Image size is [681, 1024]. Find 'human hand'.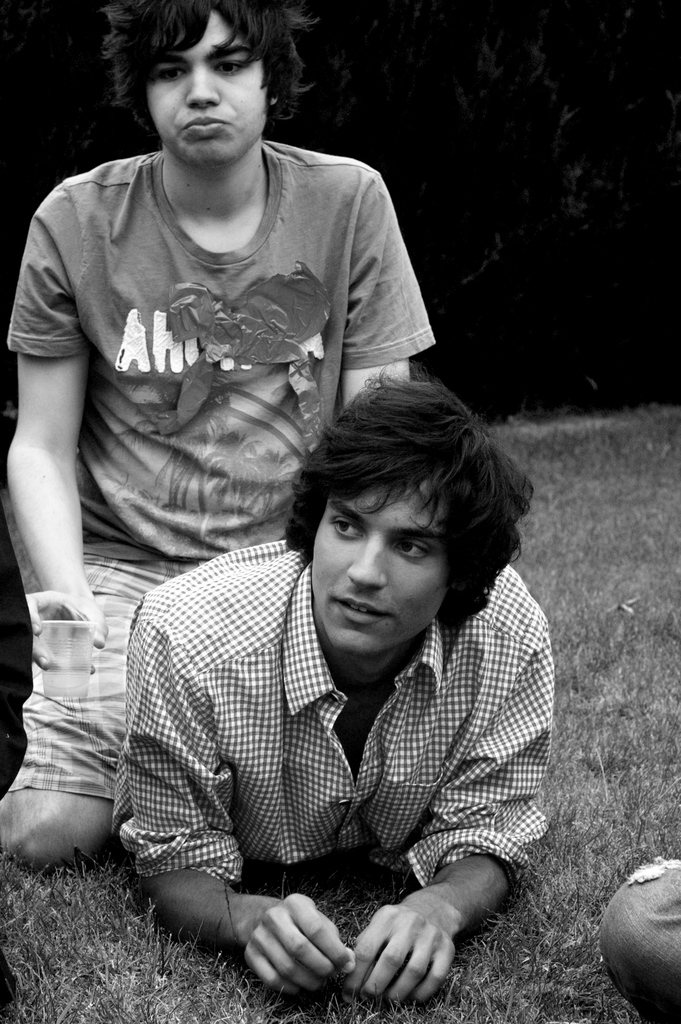
(342,901,452,1009).
